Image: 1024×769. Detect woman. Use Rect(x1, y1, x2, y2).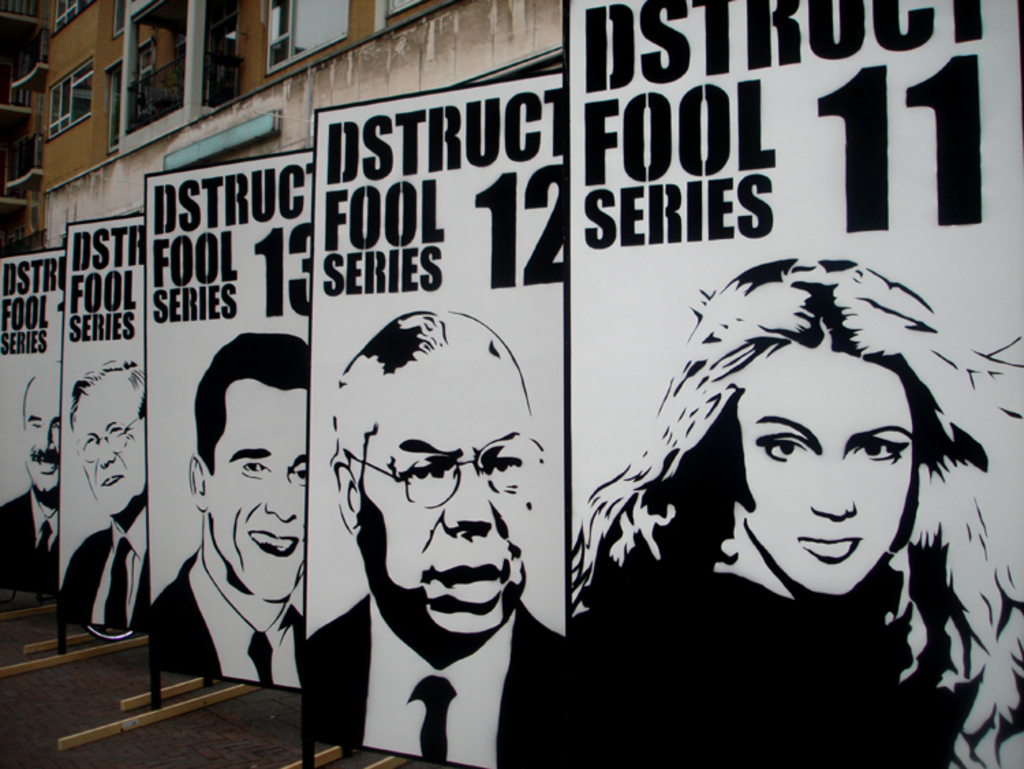
Rect(567, 251, 1005, 727).
